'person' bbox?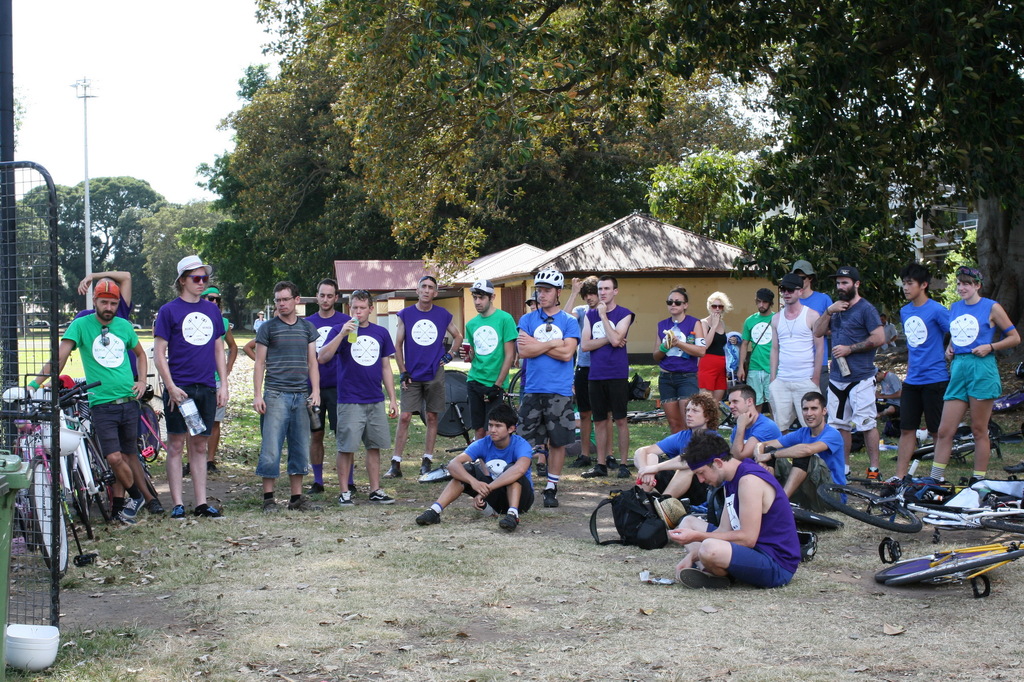
x1=19 y1=270 x2=148 y2=519
